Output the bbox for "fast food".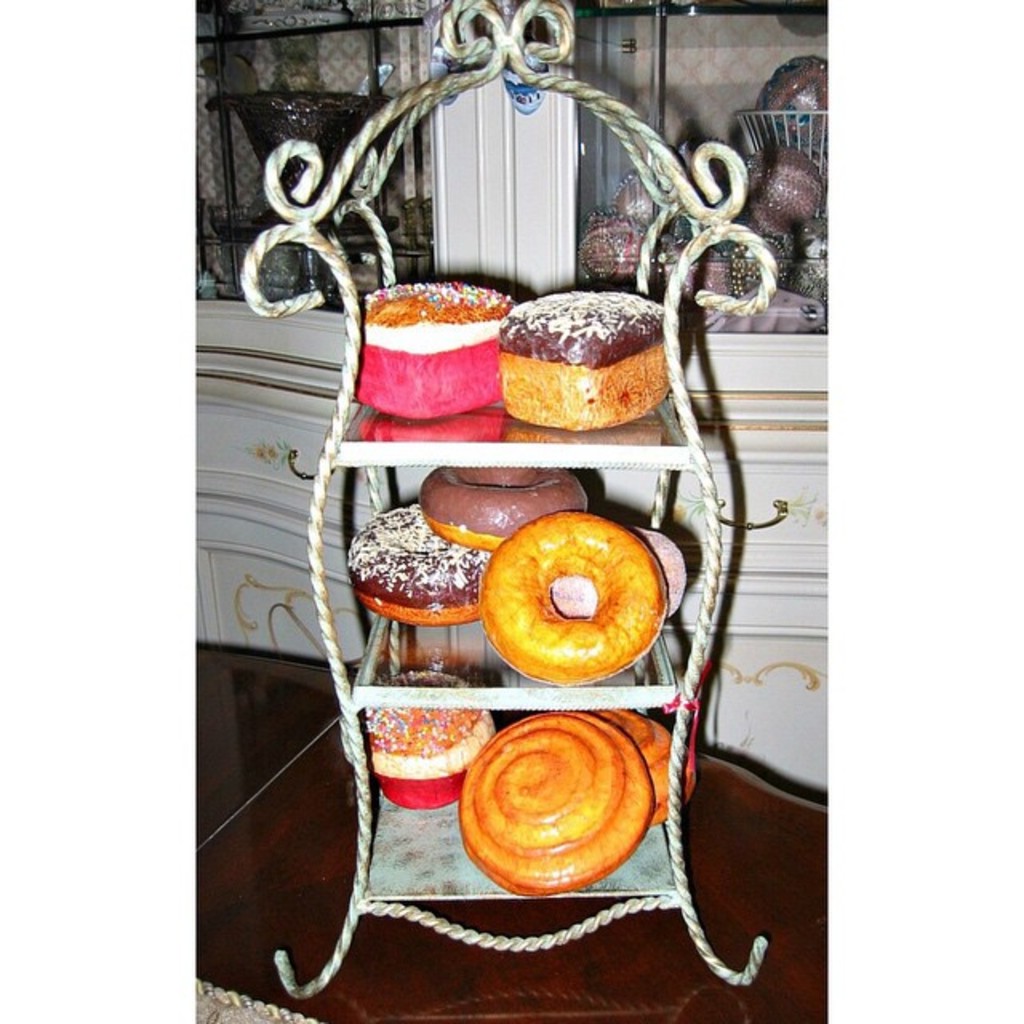
bbox=[350, 502, 494, 632].
